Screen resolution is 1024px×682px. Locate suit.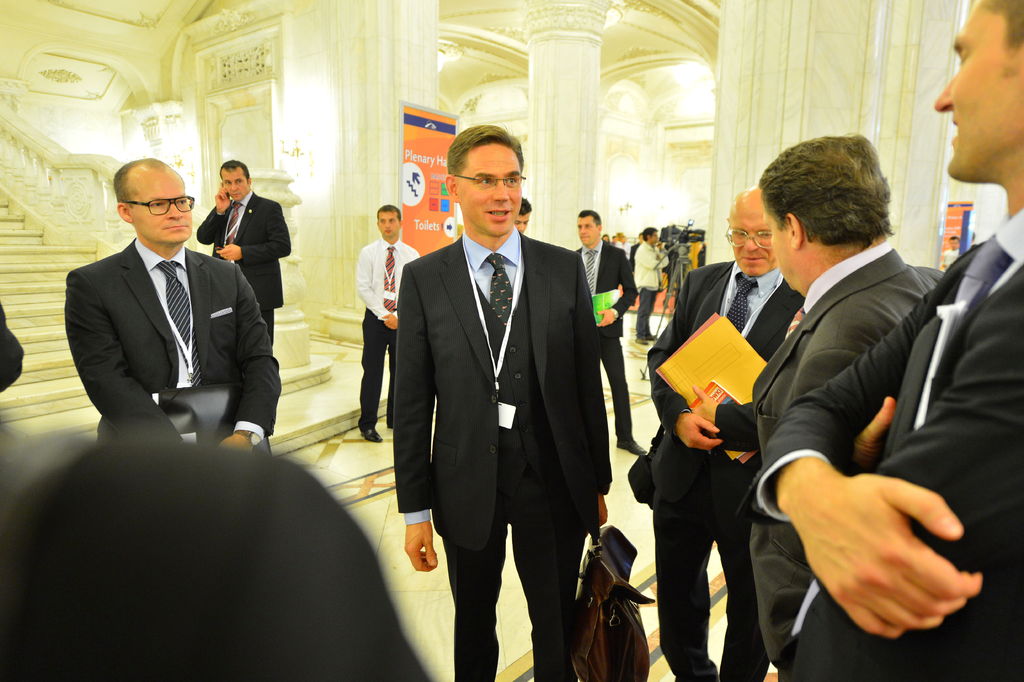
detection(67, 238, 282, 445).
